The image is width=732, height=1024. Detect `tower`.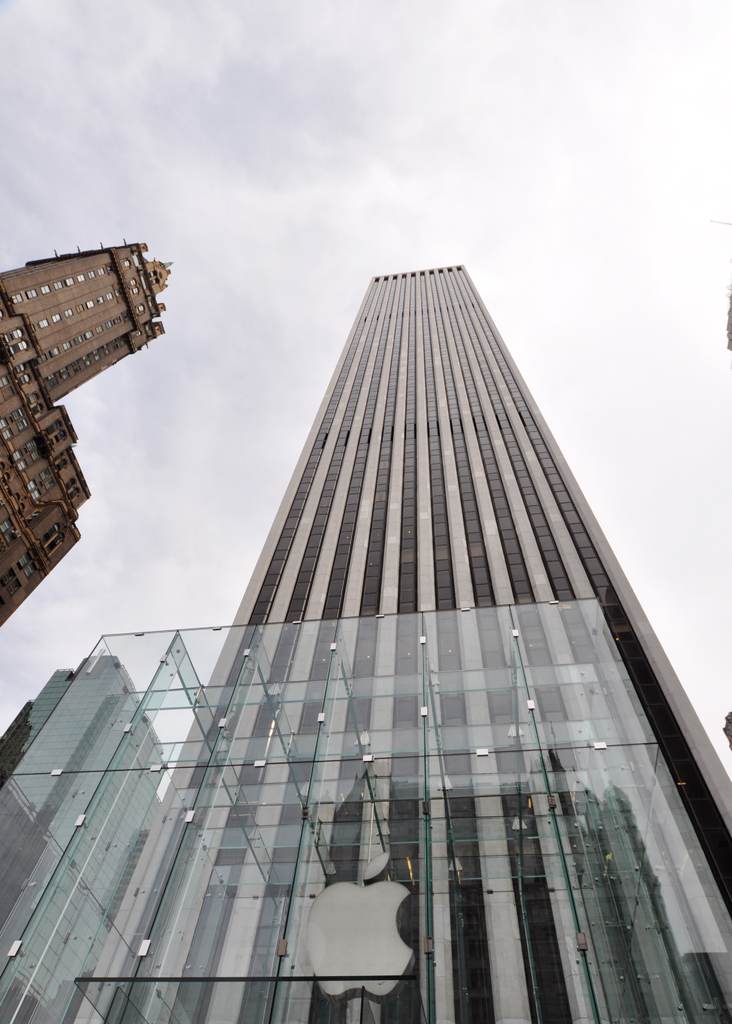
Detection: (0,260,731,1023).
